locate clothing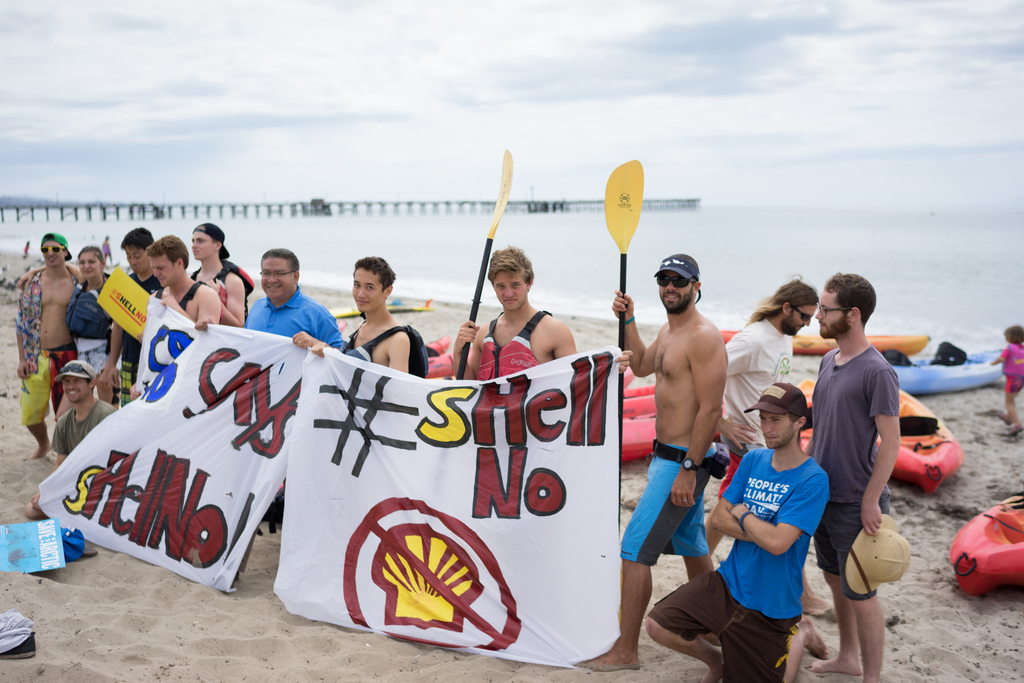
region(178, 280, 214, 310)
